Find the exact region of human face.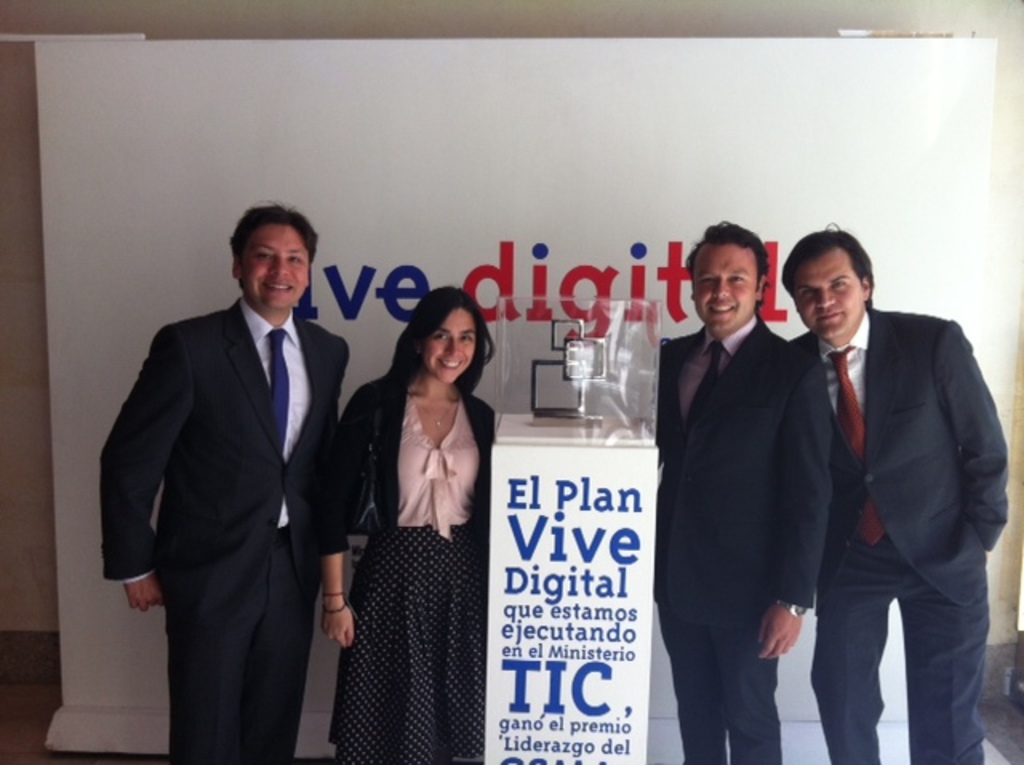
Exact region: box(242, 222, 307, 310).
